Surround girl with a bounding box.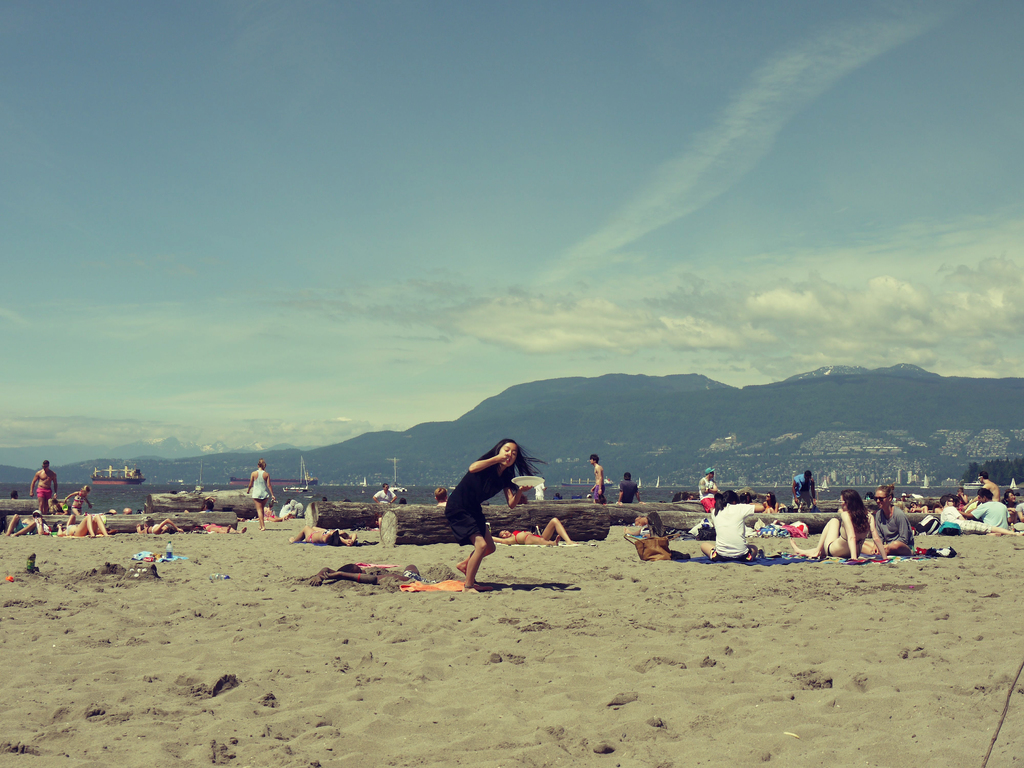
446, 440, 553, 596.
